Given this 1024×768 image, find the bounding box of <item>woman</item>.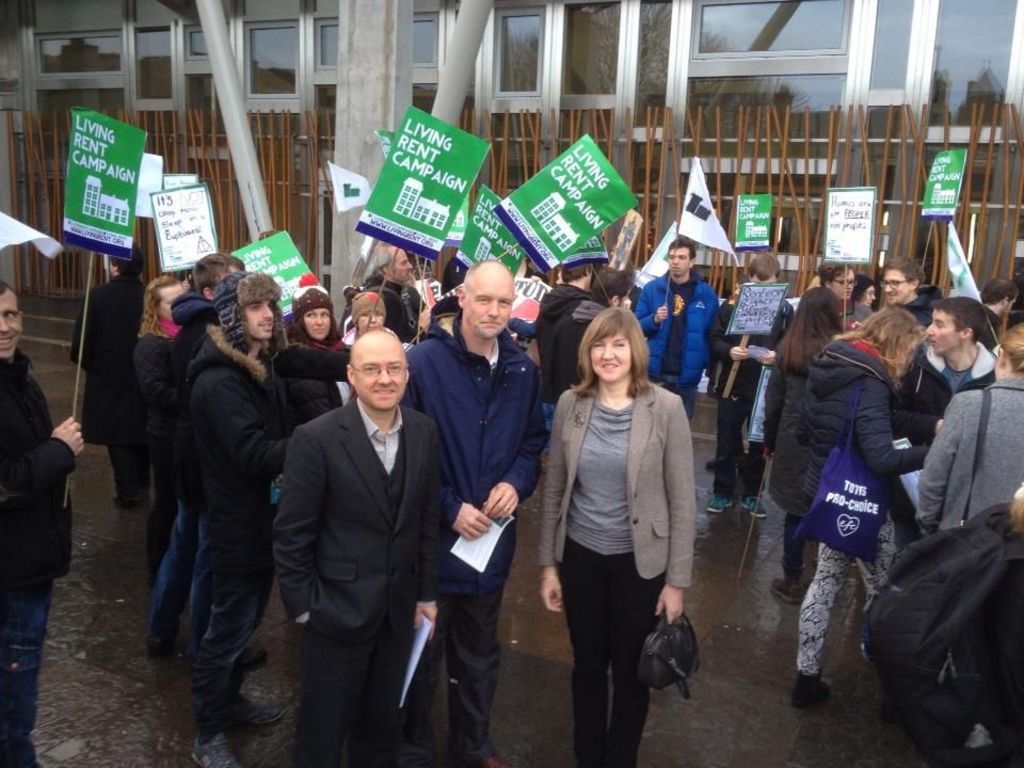
rect(764, 285, 851, 612).
